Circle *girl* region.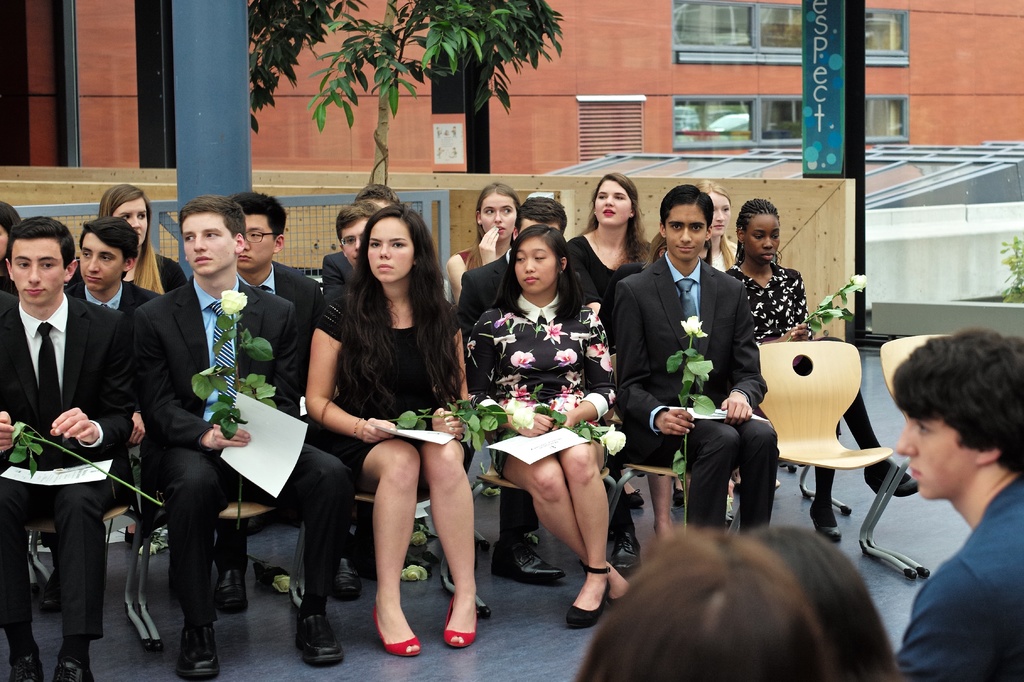
Region: locate(446, 180, 517, 305).
